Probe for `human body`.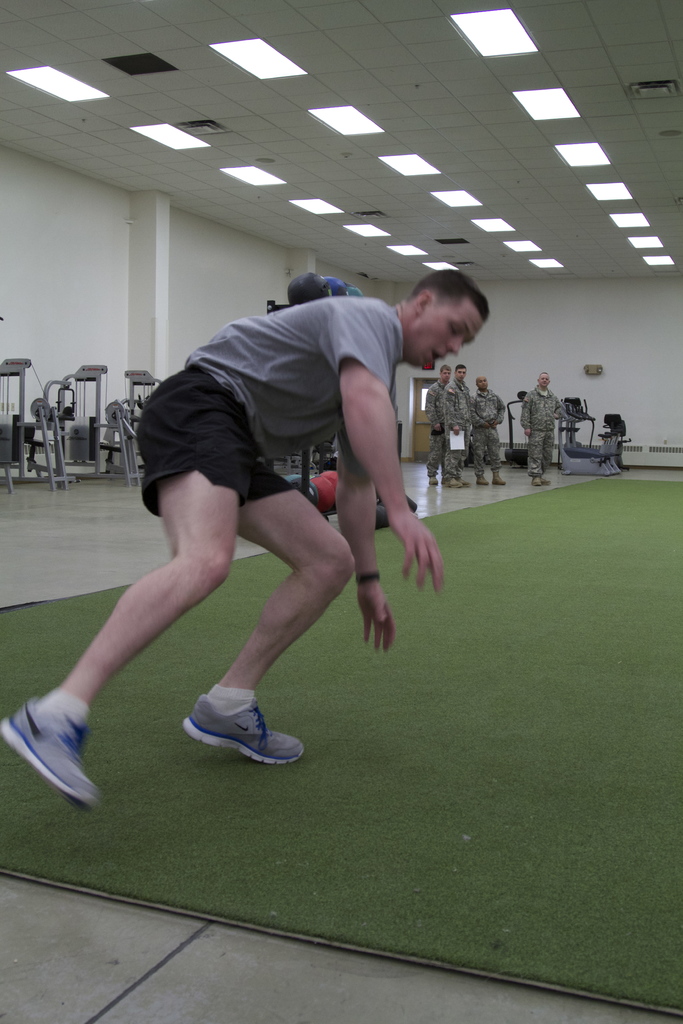
Probe result: <box>468,374,505,484</box>.
